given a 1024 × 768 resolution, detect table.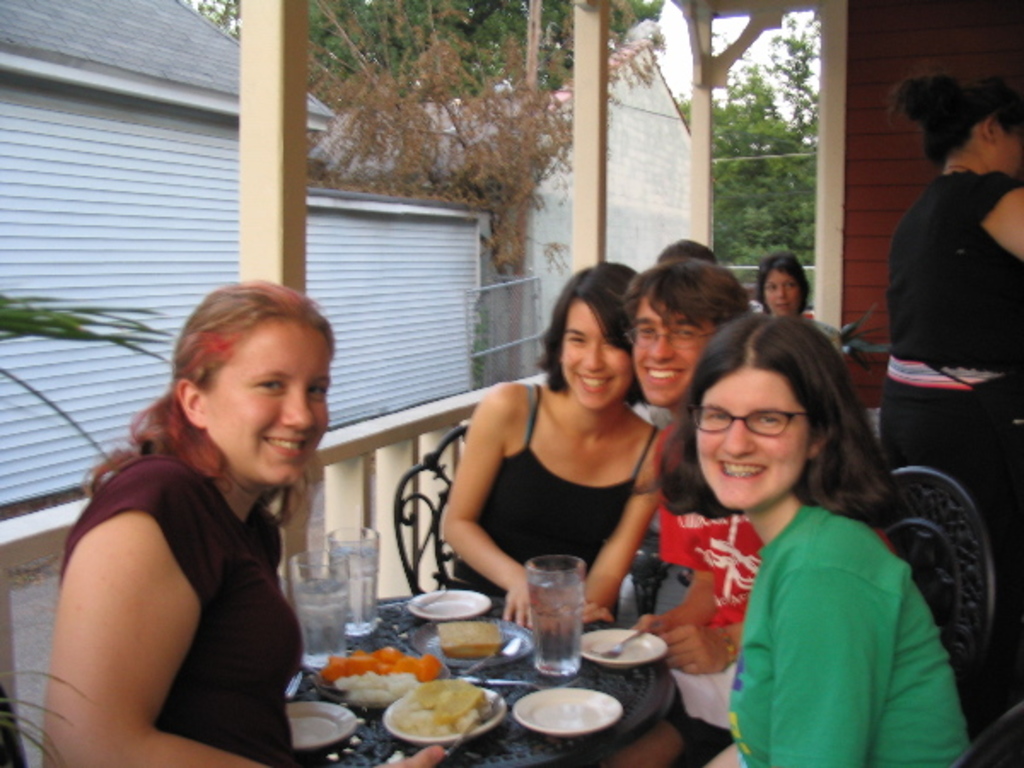
BBox(215, 565, 746, 767).
